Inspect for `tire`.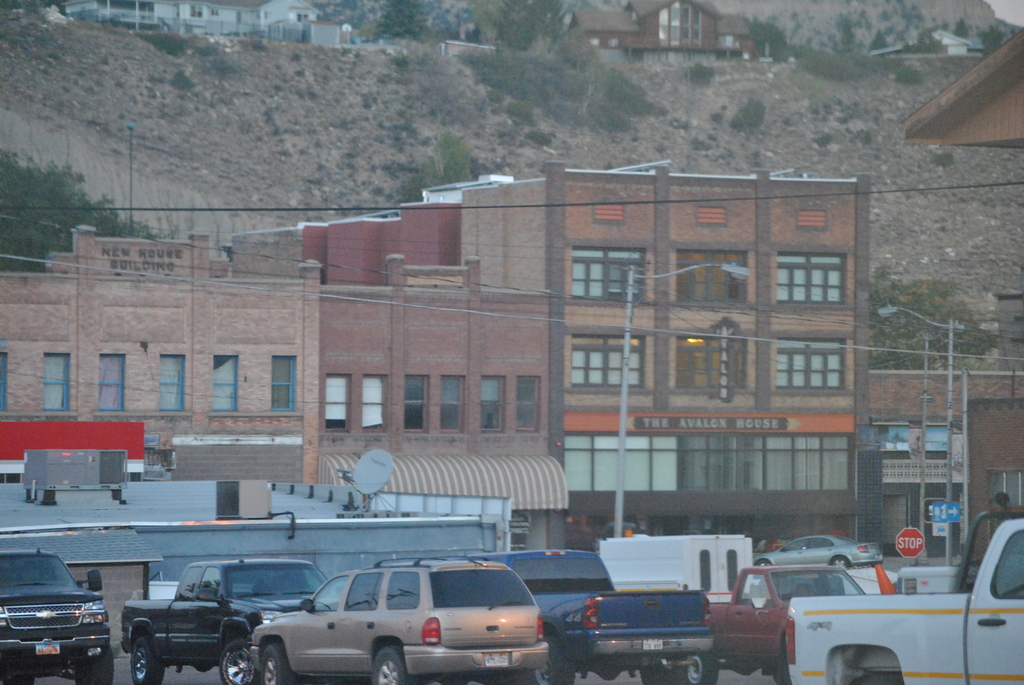
Inspection: {"left": 683, "top": 652, "right": 718, "bottom": 684}.
